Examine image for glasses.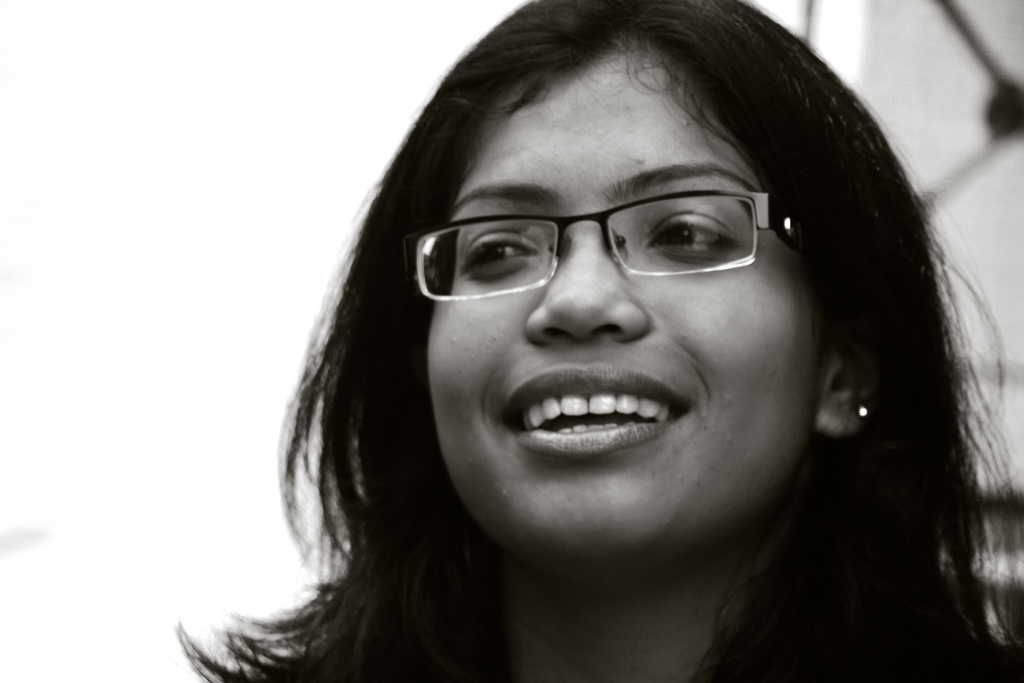
Examination result: rect(392, 167, 817, 311).
